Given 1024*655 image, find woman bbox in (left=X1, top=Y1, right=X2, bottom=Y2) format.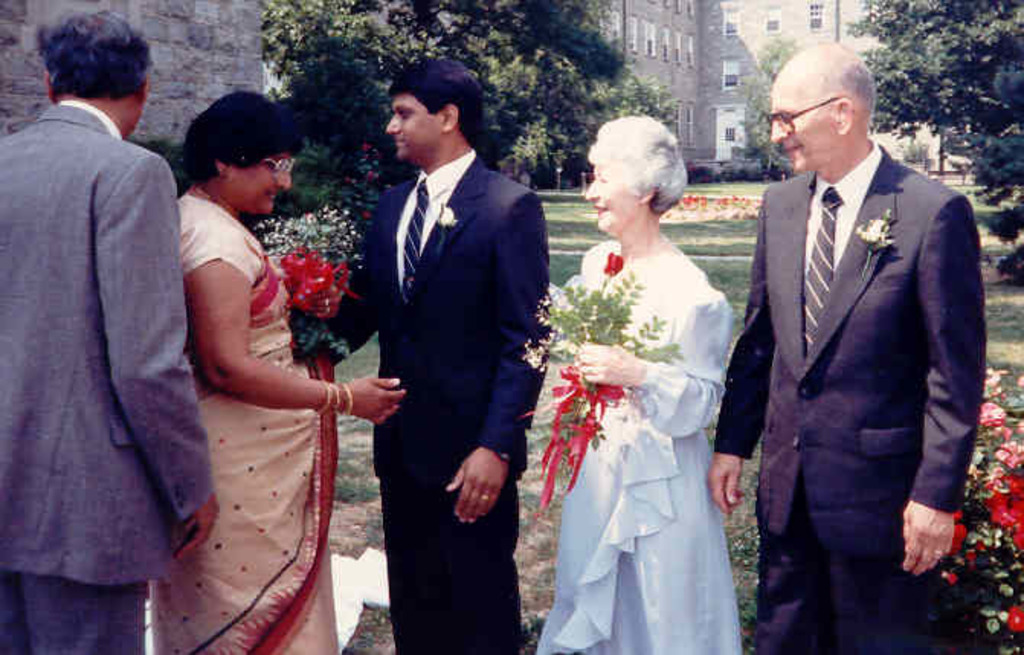
(left=528, top=115, right=766, bottom=640).
